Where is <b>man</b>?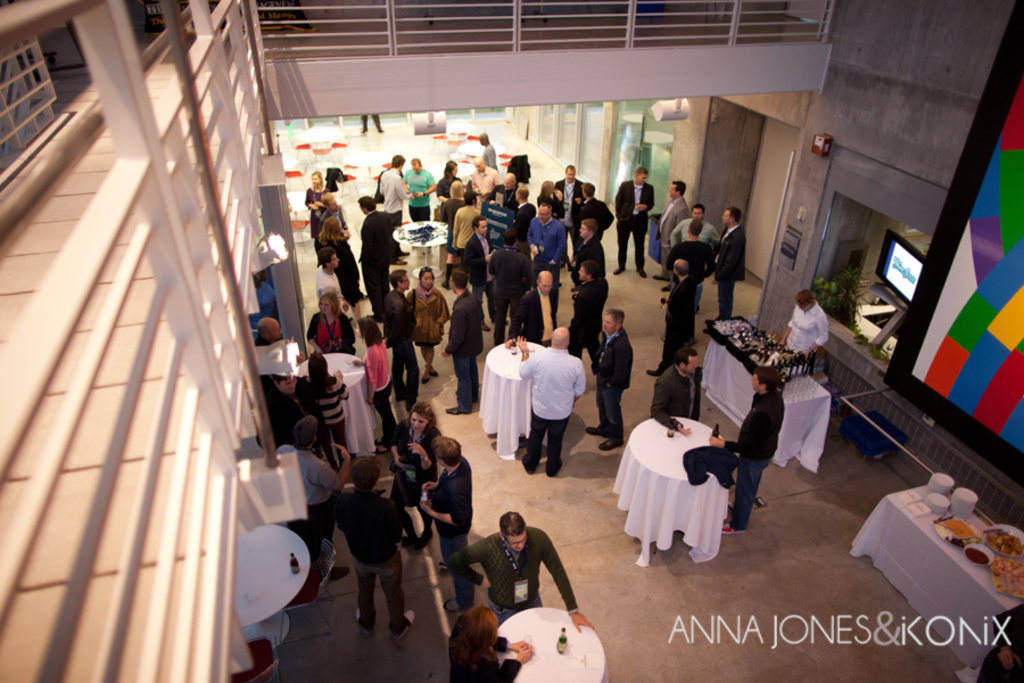
(445,513,594,641).
